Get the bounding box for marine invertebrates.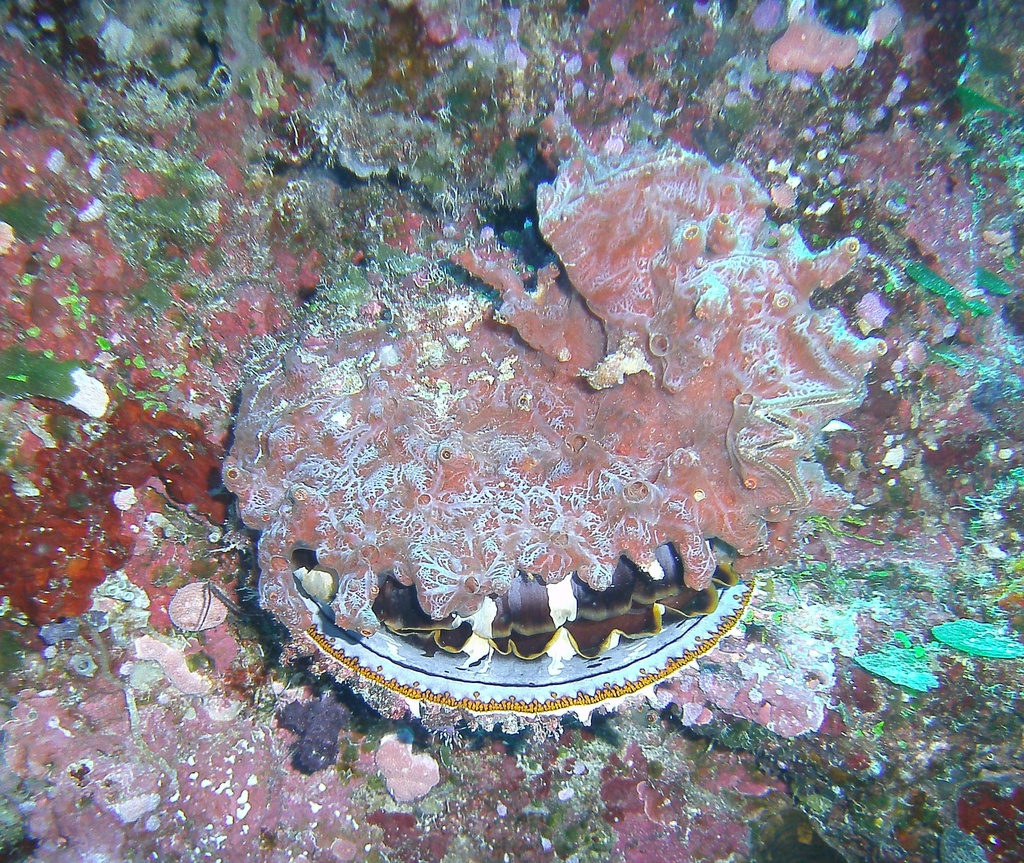
Rect(328, 166, 867, 645).
